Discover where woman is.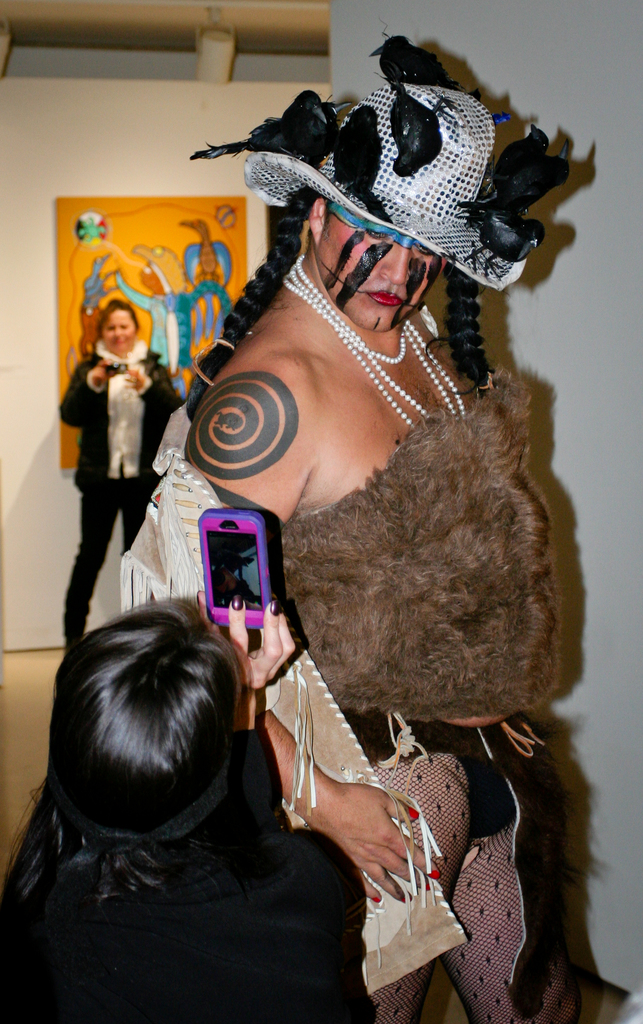
Discovered at 56,294,184,650.
